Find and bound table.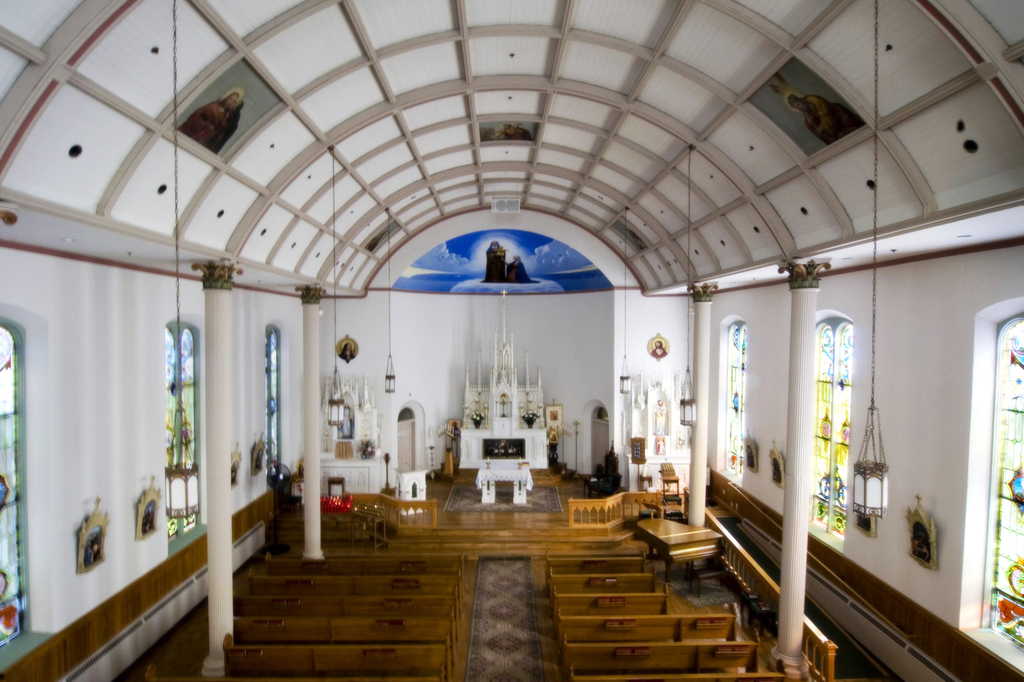
Bound: {"left": 579, "top": 473, "right": 625, "bottom": 496}.
